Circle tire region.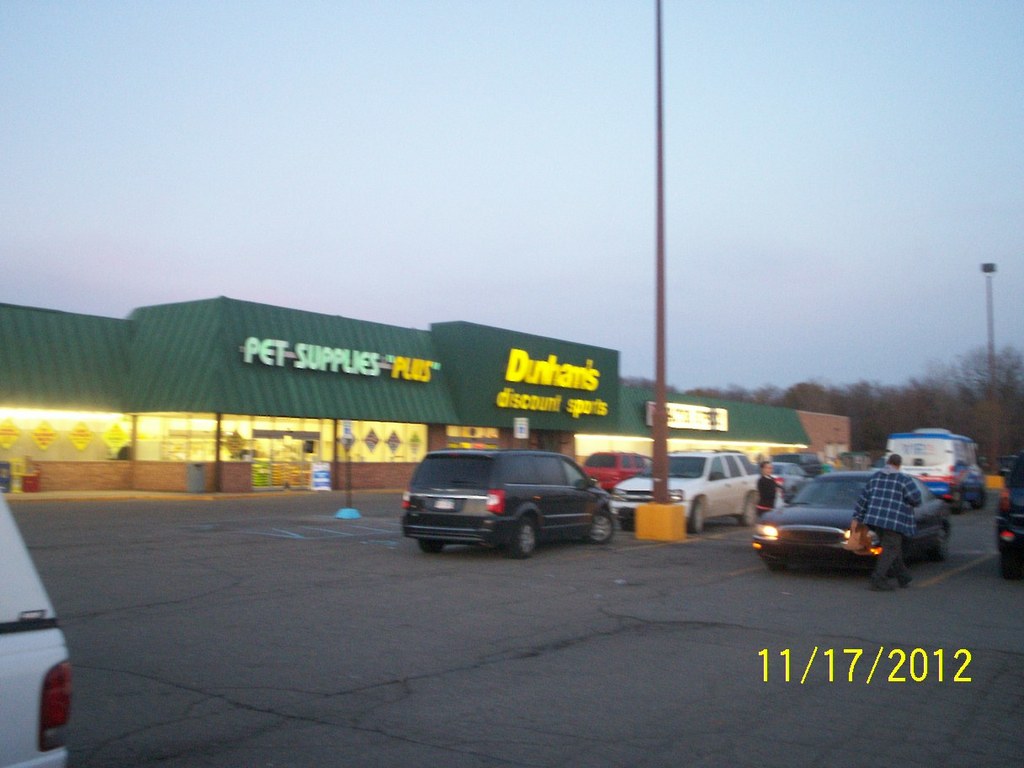
Region: (left=504, top=515, right=545, bottom=560).
